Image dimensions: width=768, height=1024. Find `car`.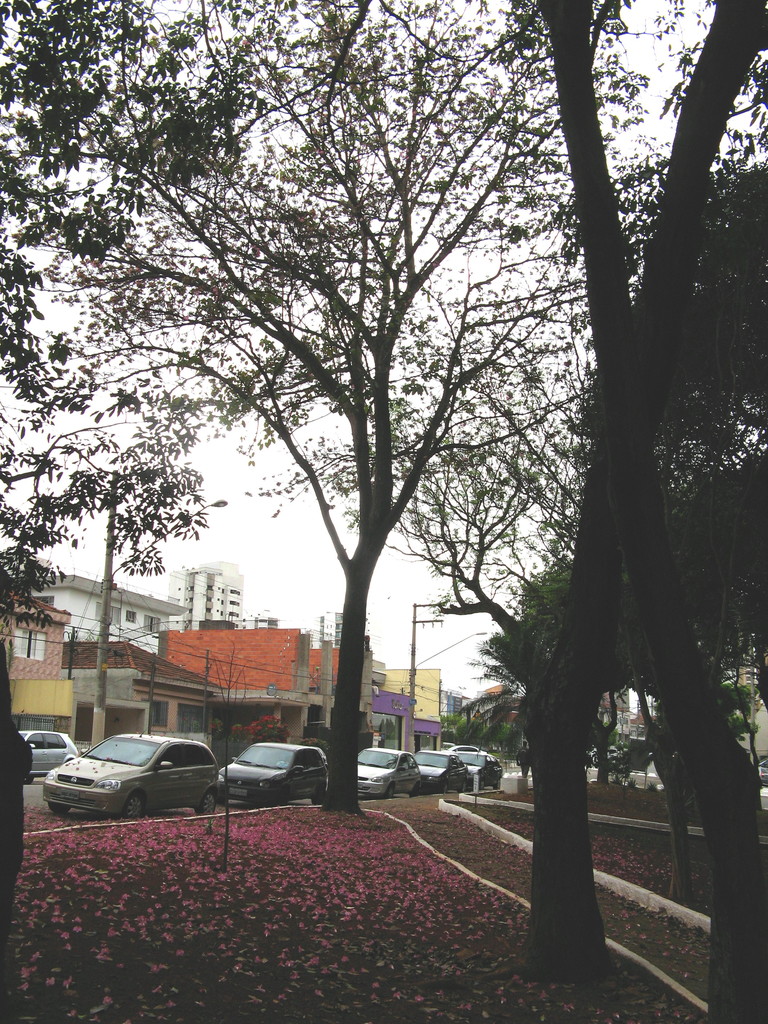
Rect(18, 729, 76, 781).
